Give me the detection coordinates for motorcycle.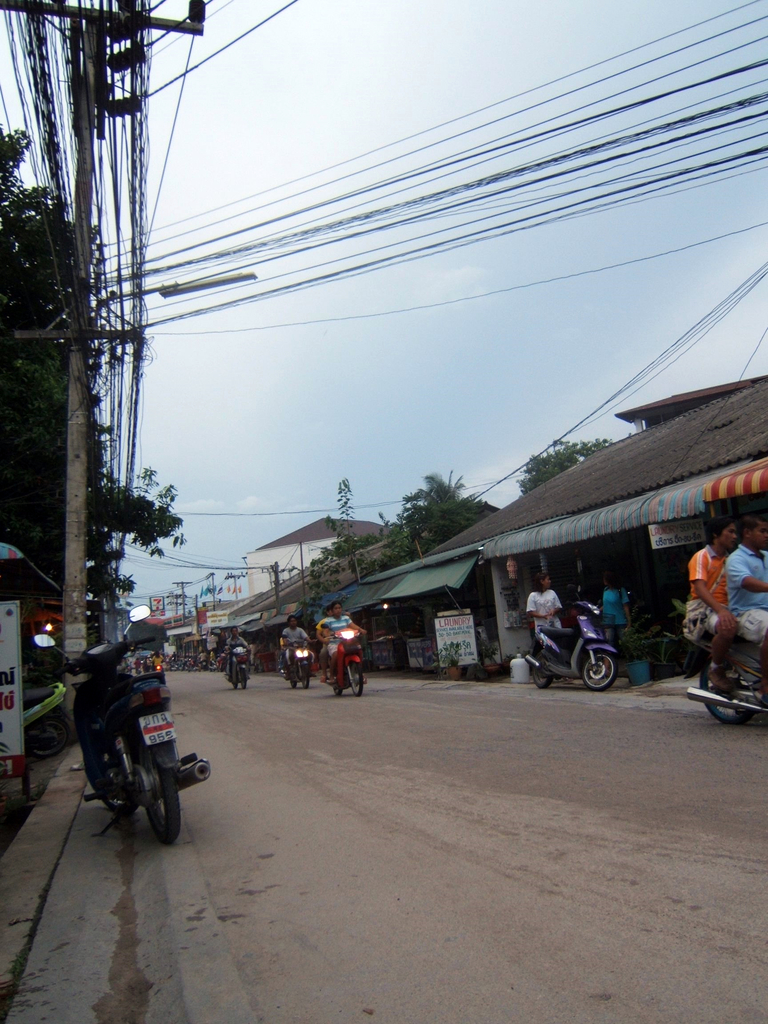
x1=679 y1=634 x2=767 y2=721.
